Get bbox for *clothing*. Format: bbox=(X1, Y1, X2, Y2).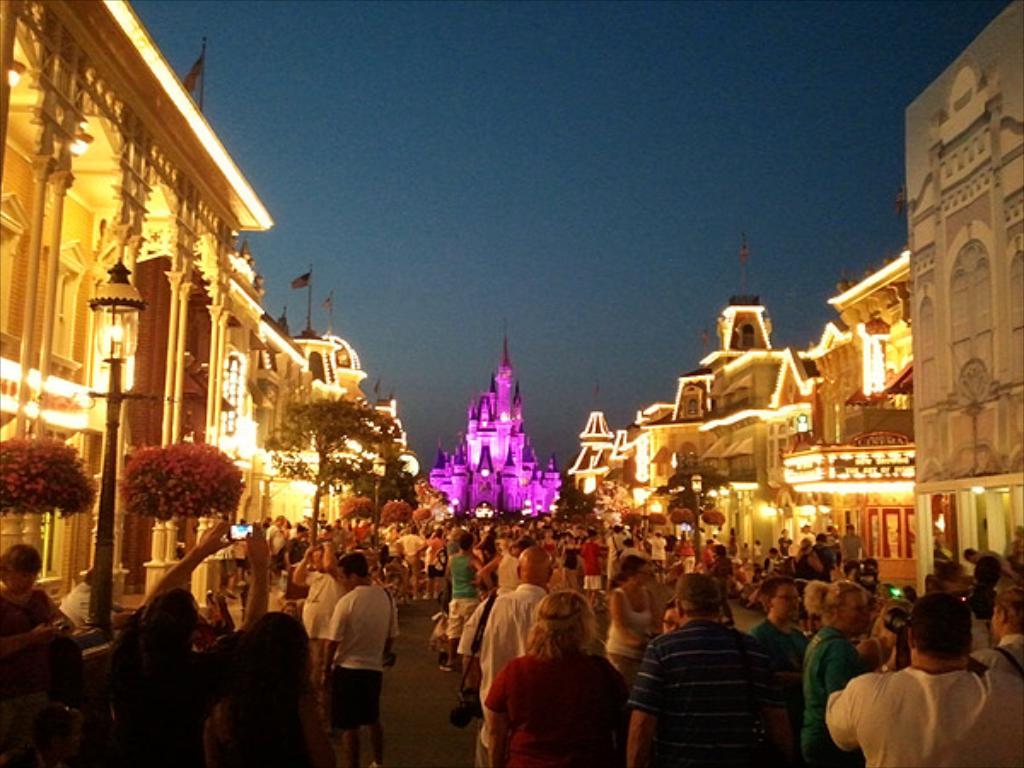
bbox=(483, 649, 626, 766).
